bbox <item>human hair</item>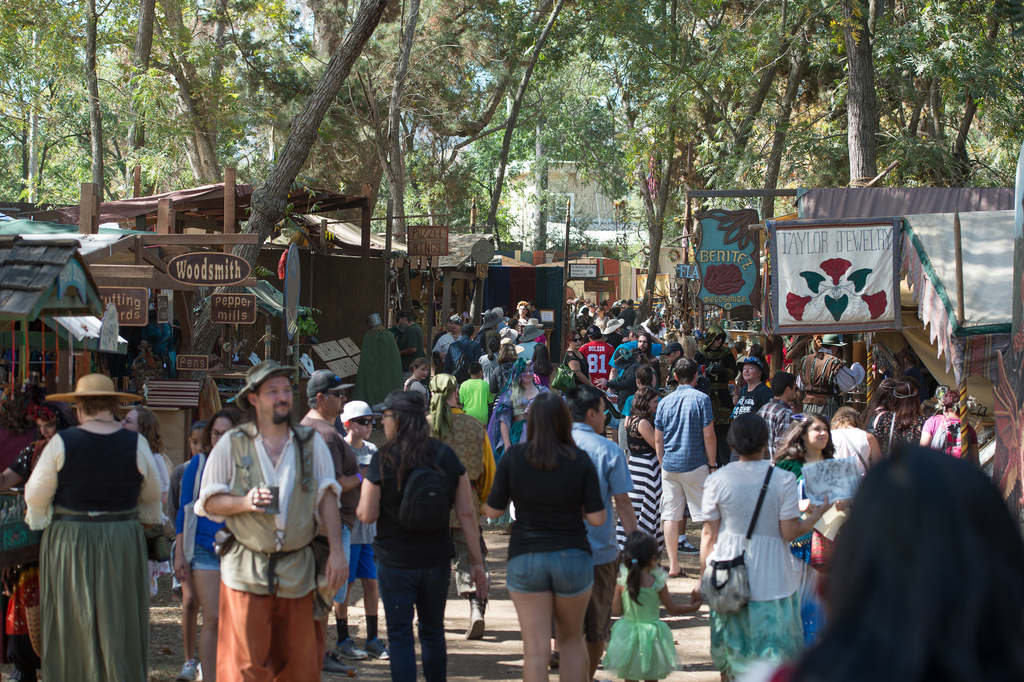
[570,387,602,422]
